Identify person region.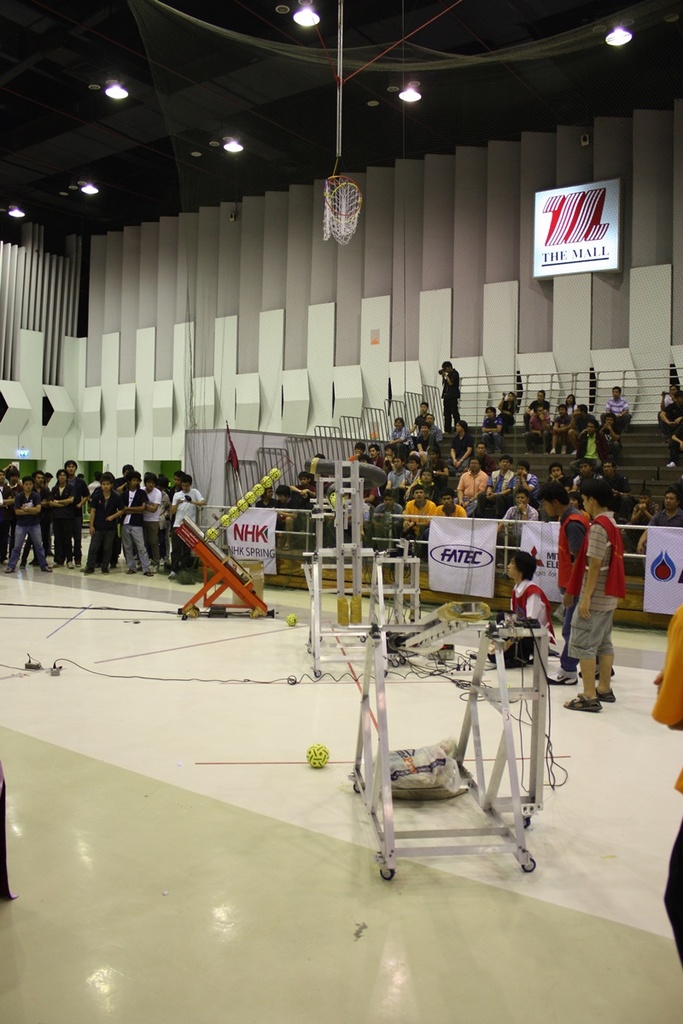
Region: (left=139, top=472, right=167, bottom=560).
